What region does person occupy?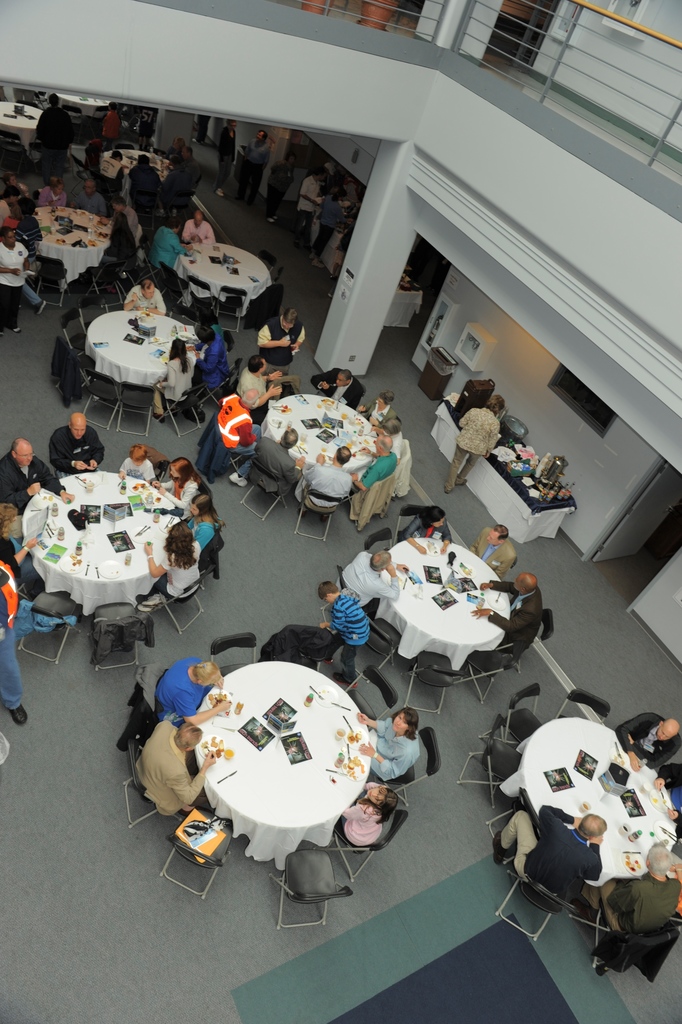
268:149:295:224.
